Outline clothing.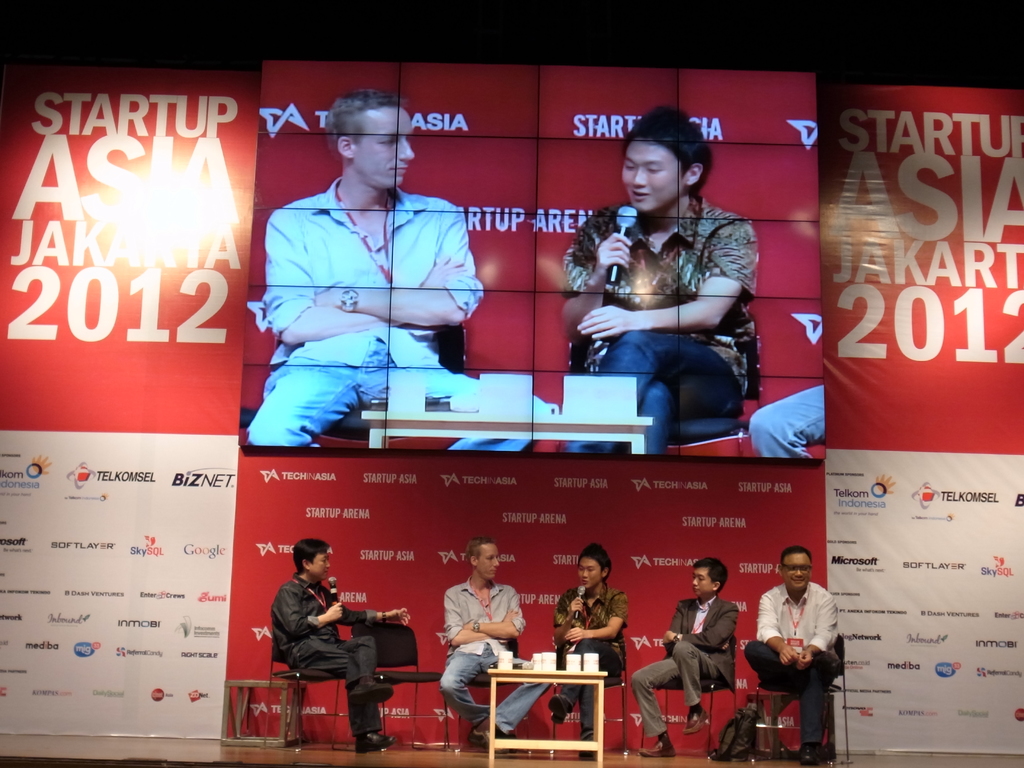
Outline: 559 580 639 708.
